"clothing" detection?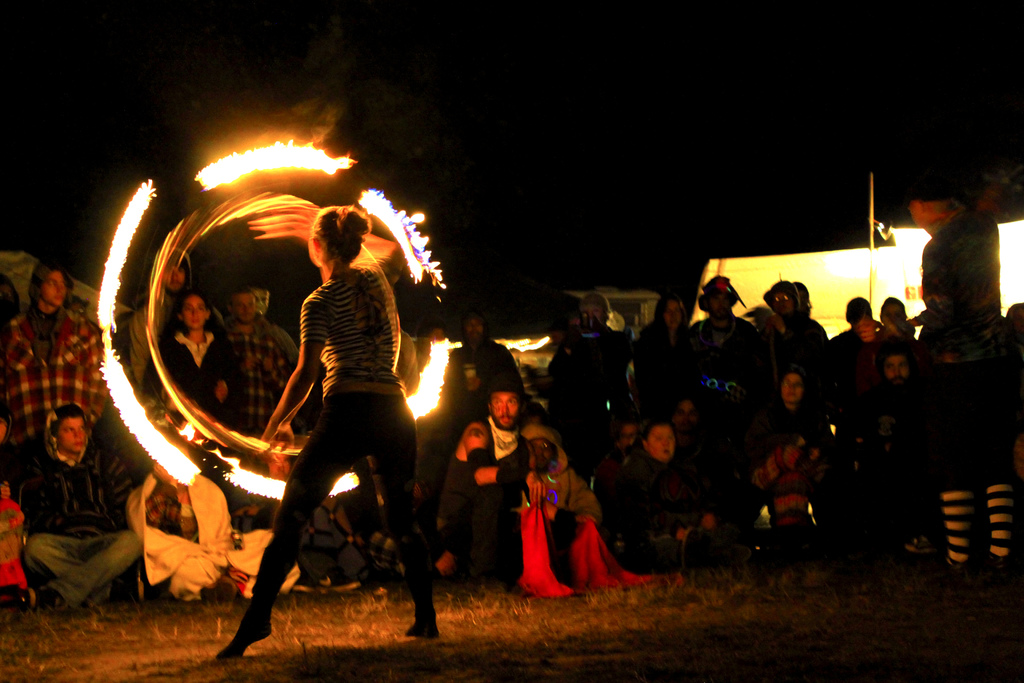
[438, 311, 520, 419]
